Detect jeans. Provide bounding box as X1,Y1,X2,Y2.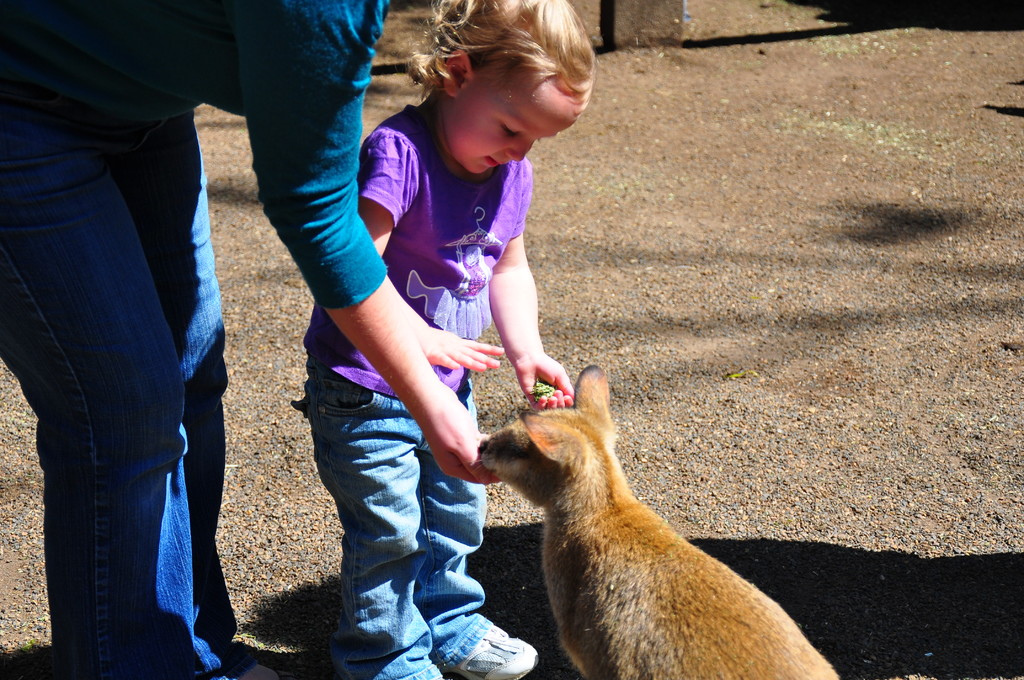
291,371,488,679.
